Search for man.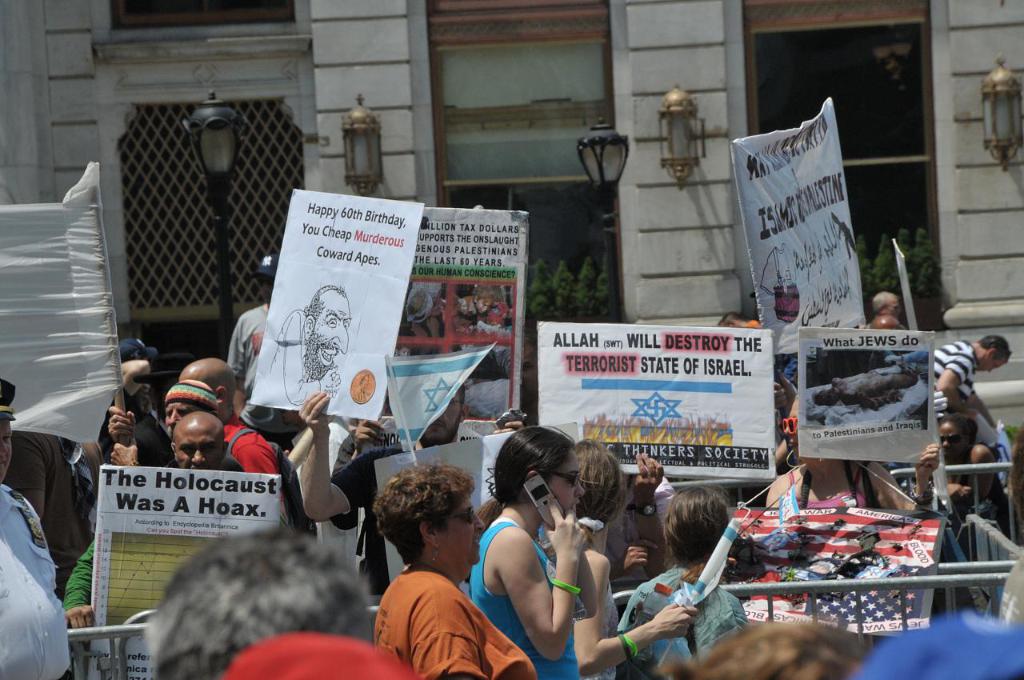
Found at 866/294/901/329.
